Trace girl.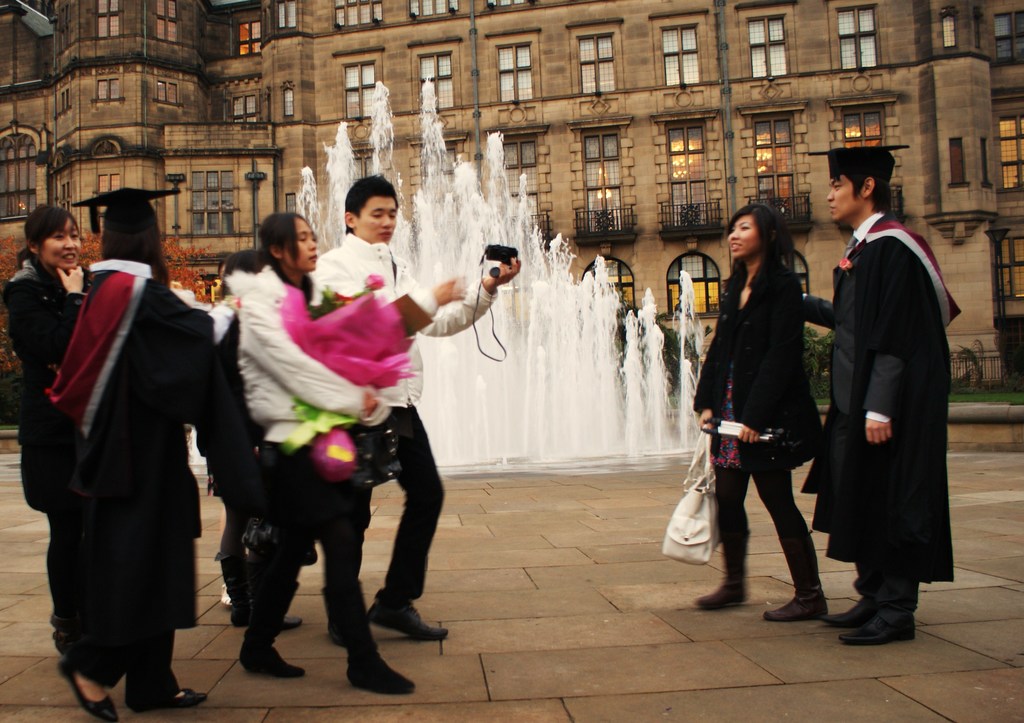
Traced to locate(698, 204, 833, 619).
